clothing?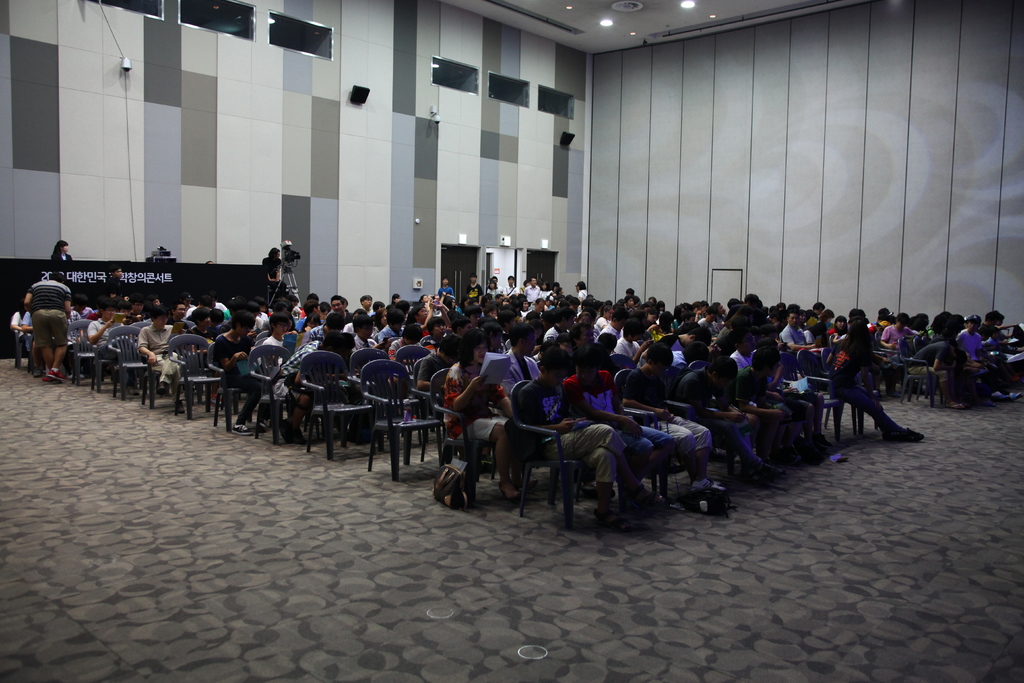
[537, 288, 552, 304]
